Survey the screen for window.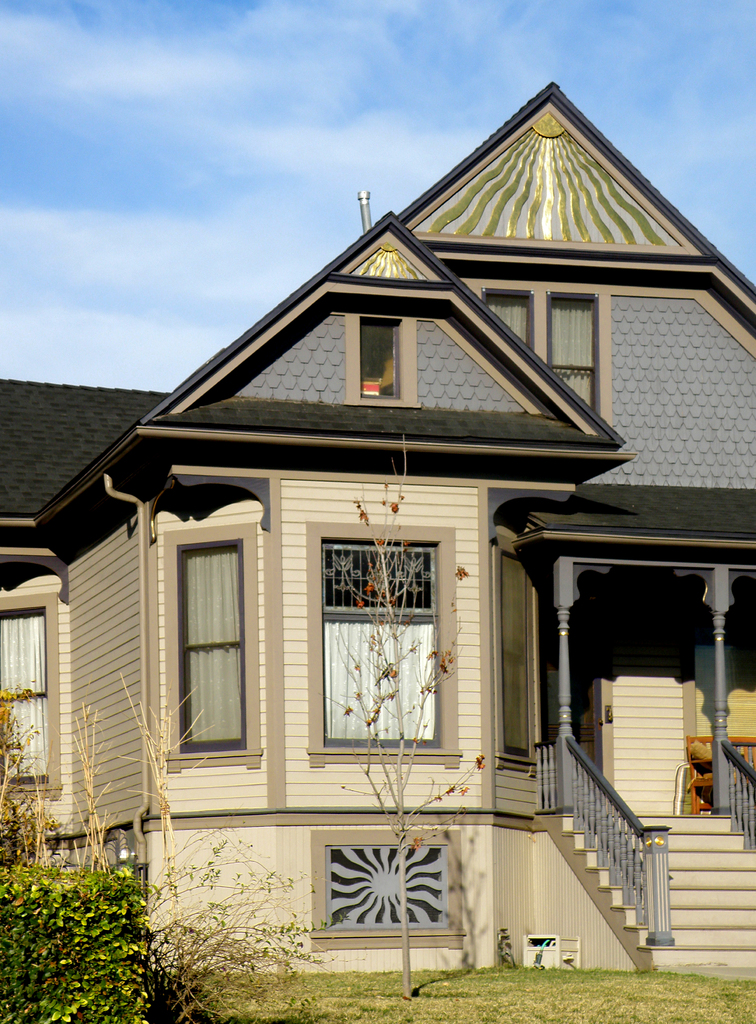
Survey found: bbox(0, 607, 61, 798).
